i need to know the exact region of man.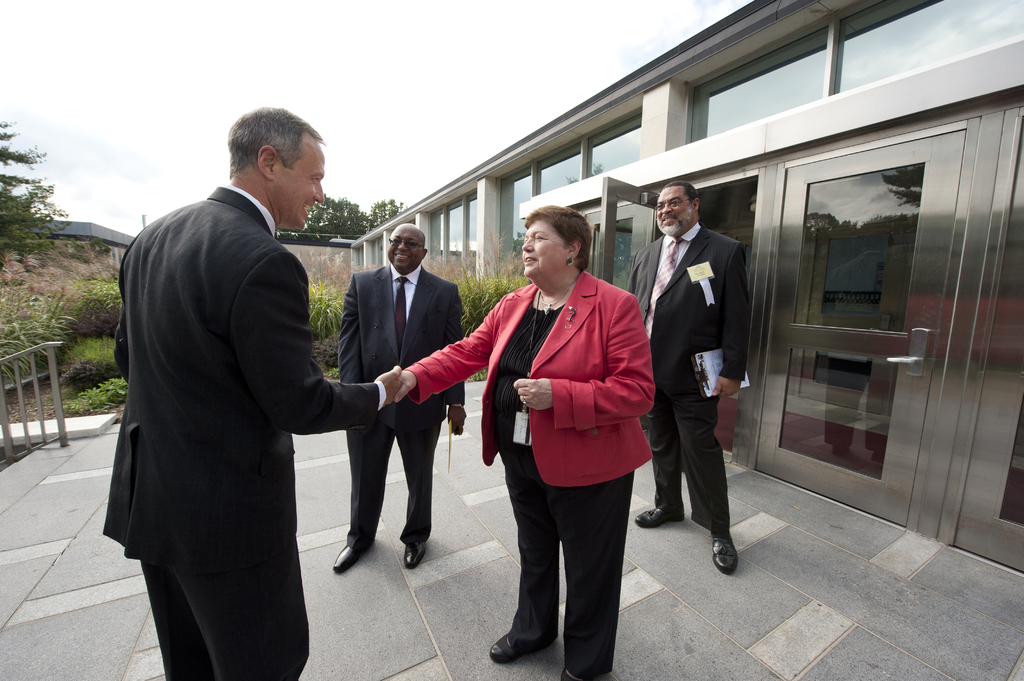
Region: [341,216,468,576].
